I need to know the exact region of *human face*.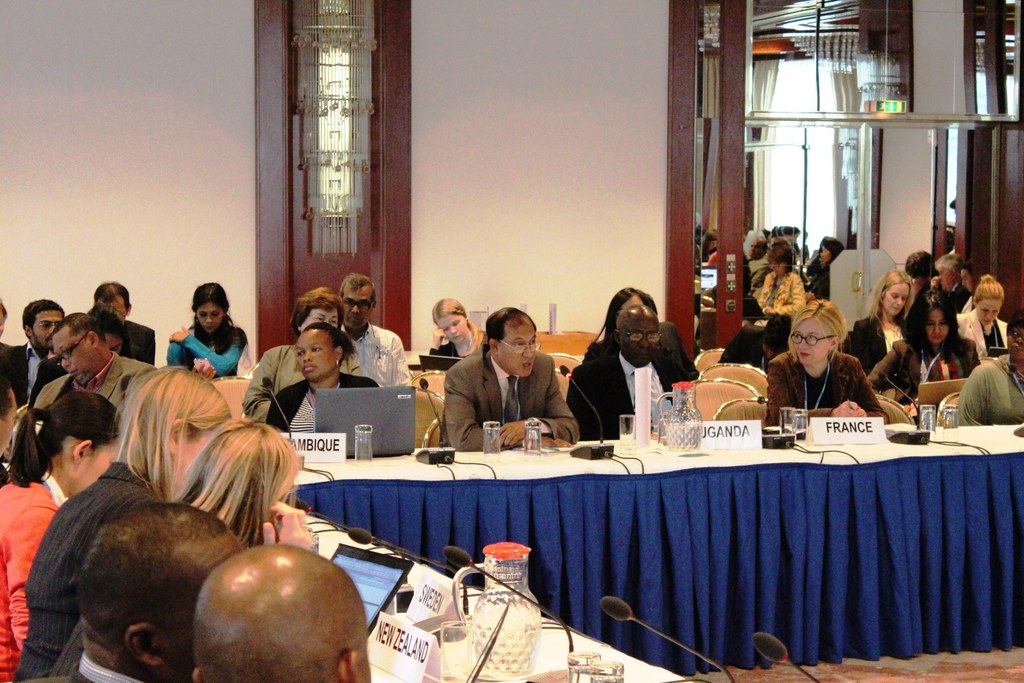
Region: x1=299, y1=306, x2=341, y2=331.
